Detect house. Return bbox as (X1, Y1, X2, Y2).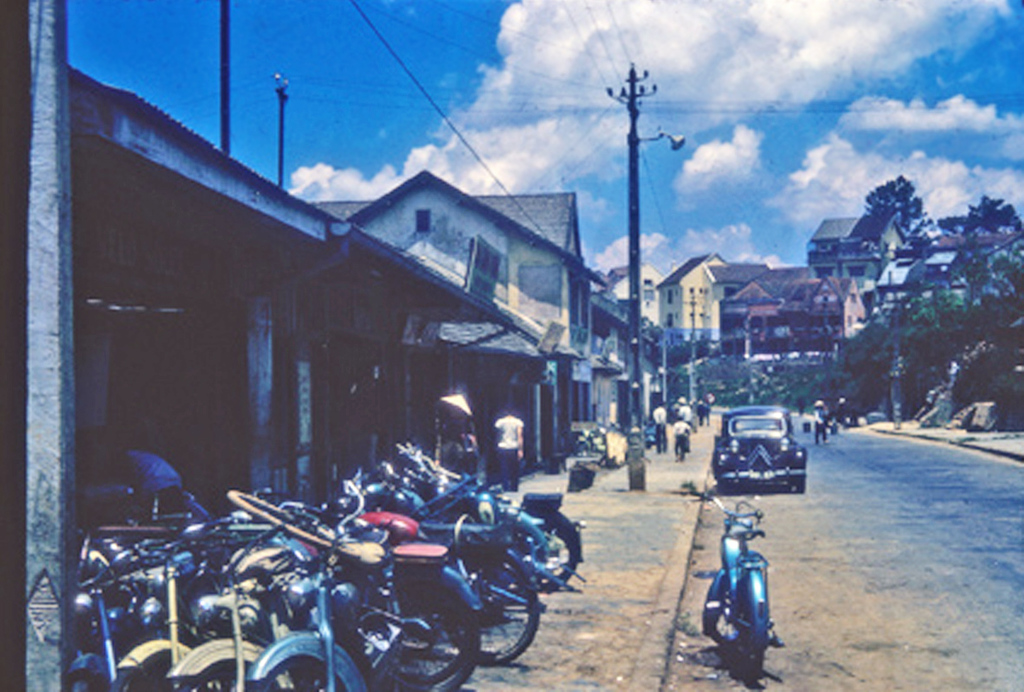
(64, 58, 544, 543).
